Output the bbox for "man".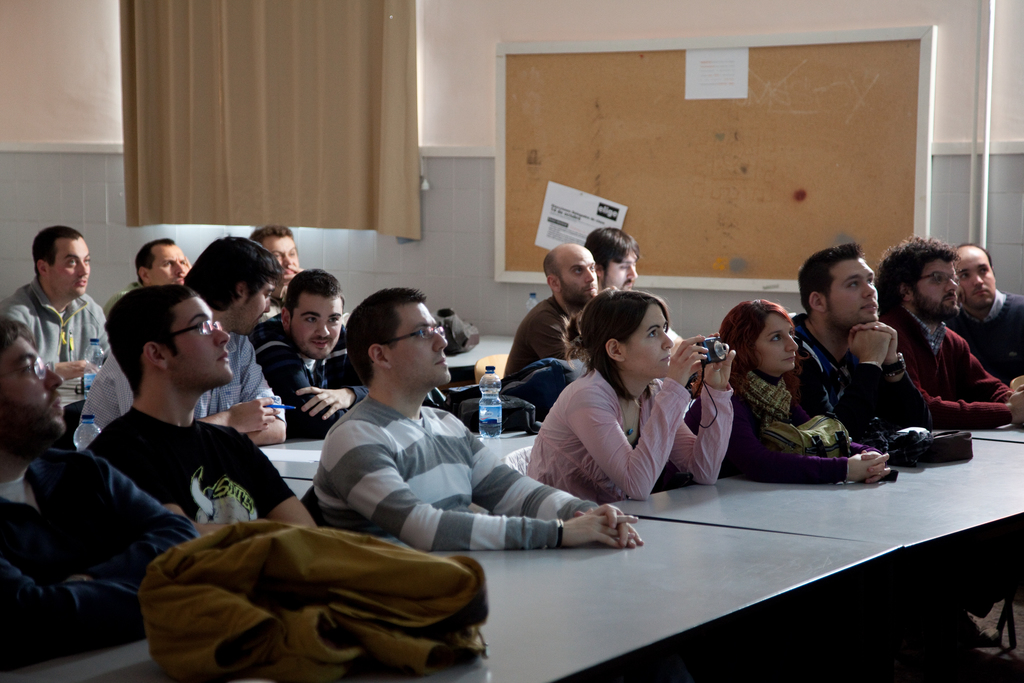
region(79, 232, 291, 449).
